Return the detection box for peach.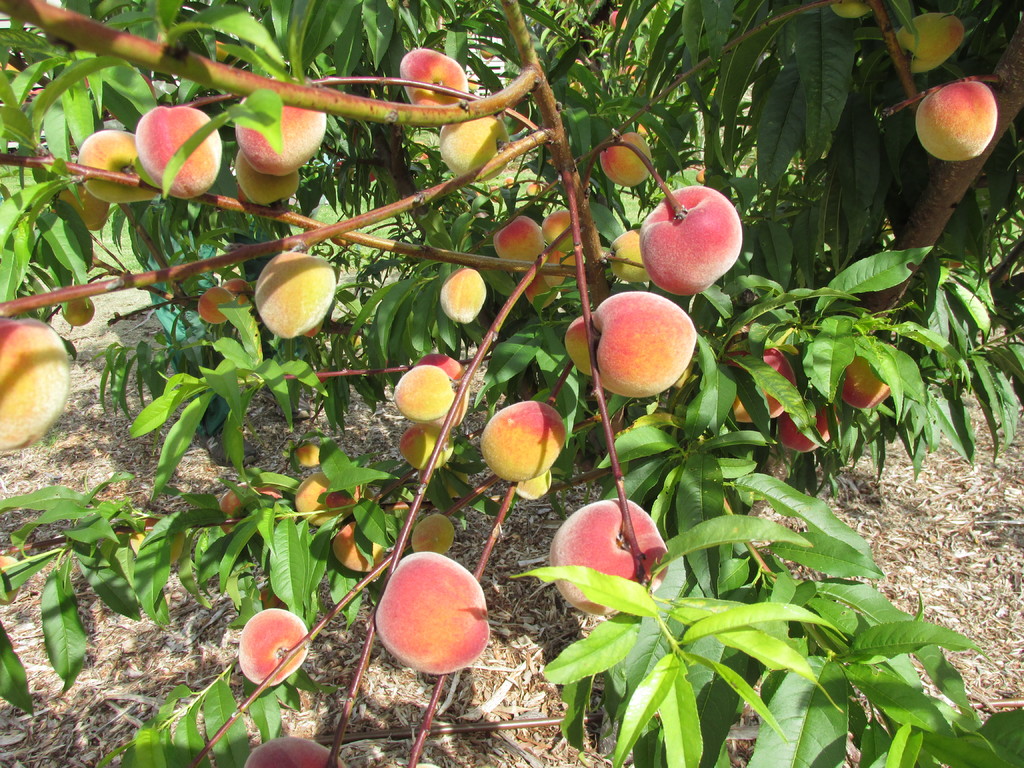
crop(511, 468, 551, 504).
